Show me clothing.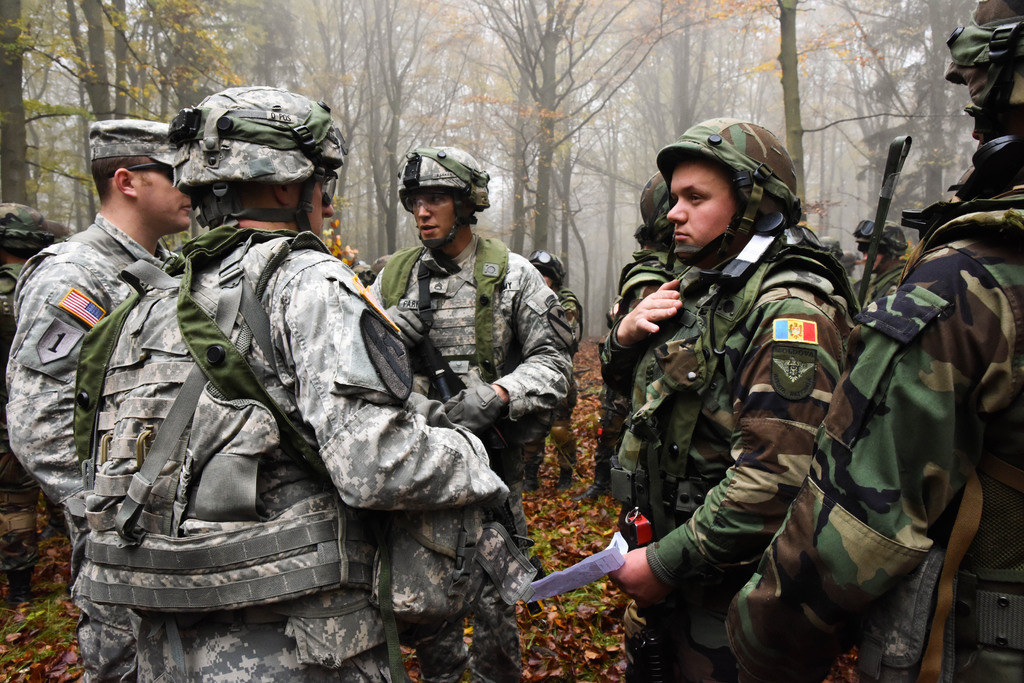
clothing is here: l=358, t=230, r=573, b=679.
